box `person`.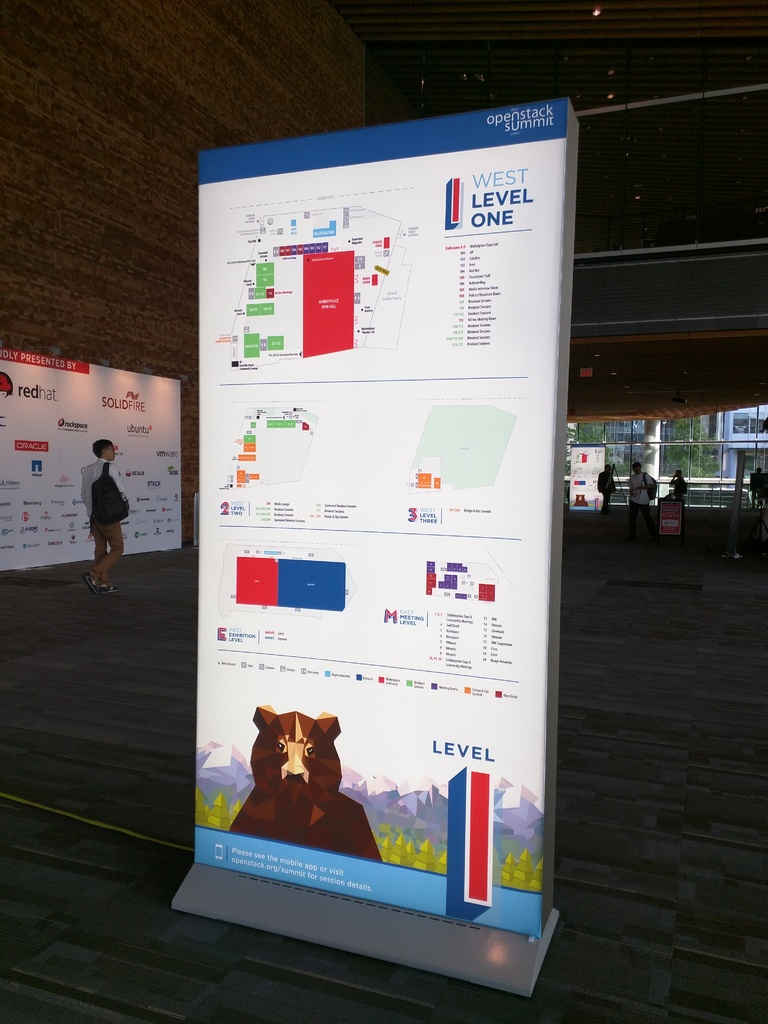
<region>596, 465, 618, 507</region>.
